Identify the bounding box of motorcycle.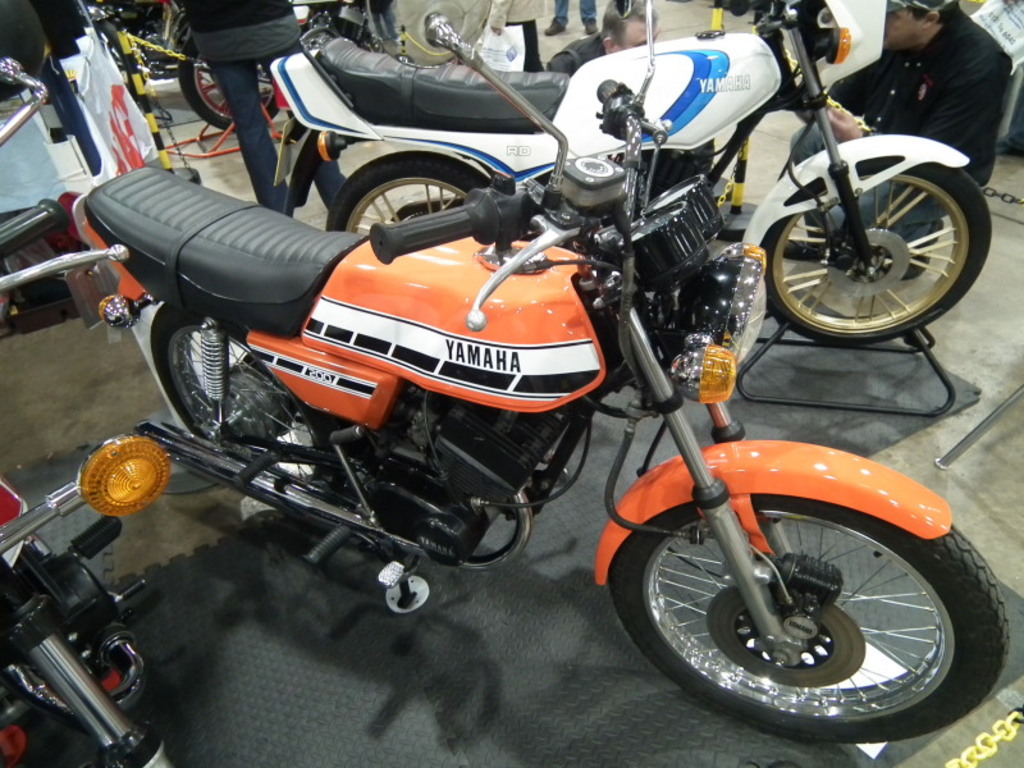
bbox(3, 463, 152, 737).
